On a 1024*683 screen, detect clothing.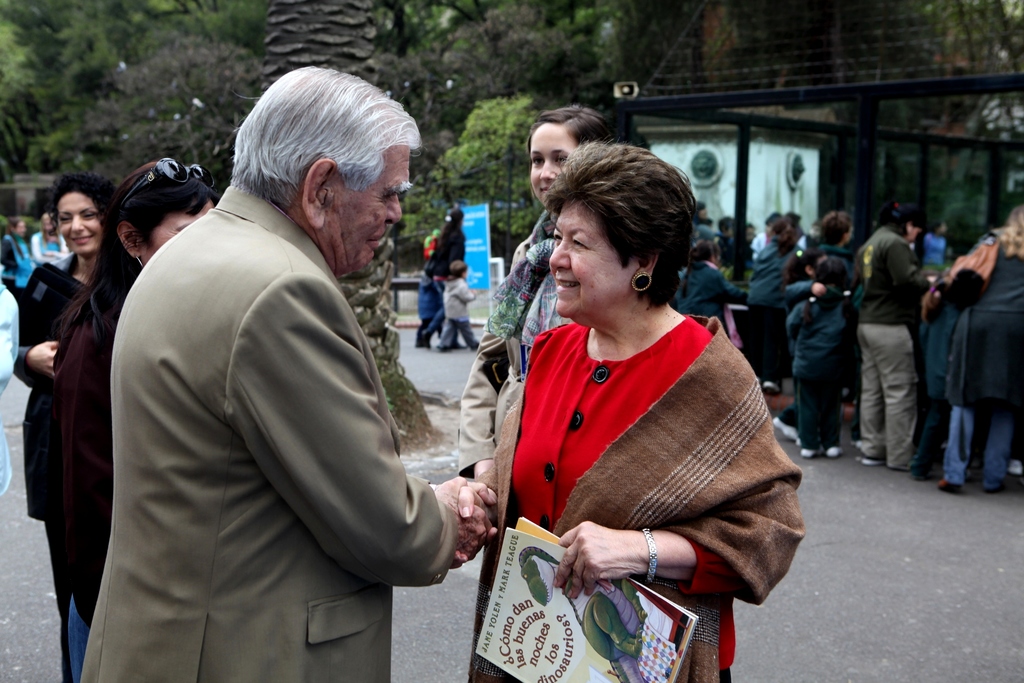
box=[909, 224, 952, 444].
